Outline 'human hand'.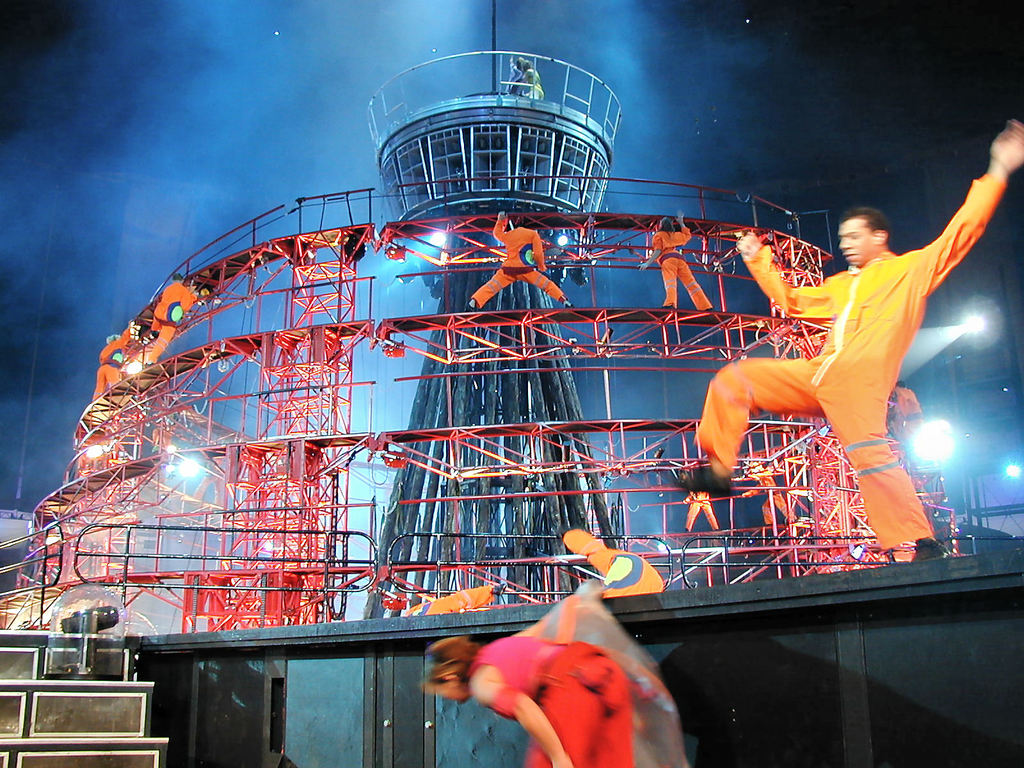
Outline: (636,259,650,274).
